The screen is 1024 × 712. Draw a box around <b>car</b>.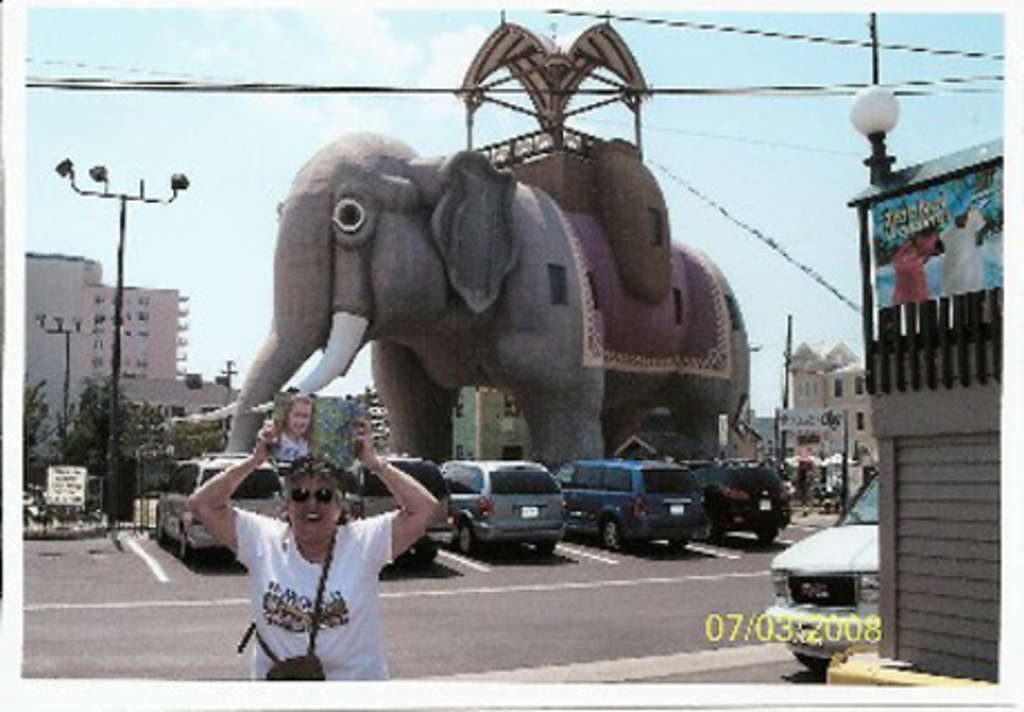
region(158, 461, 287, 561).
